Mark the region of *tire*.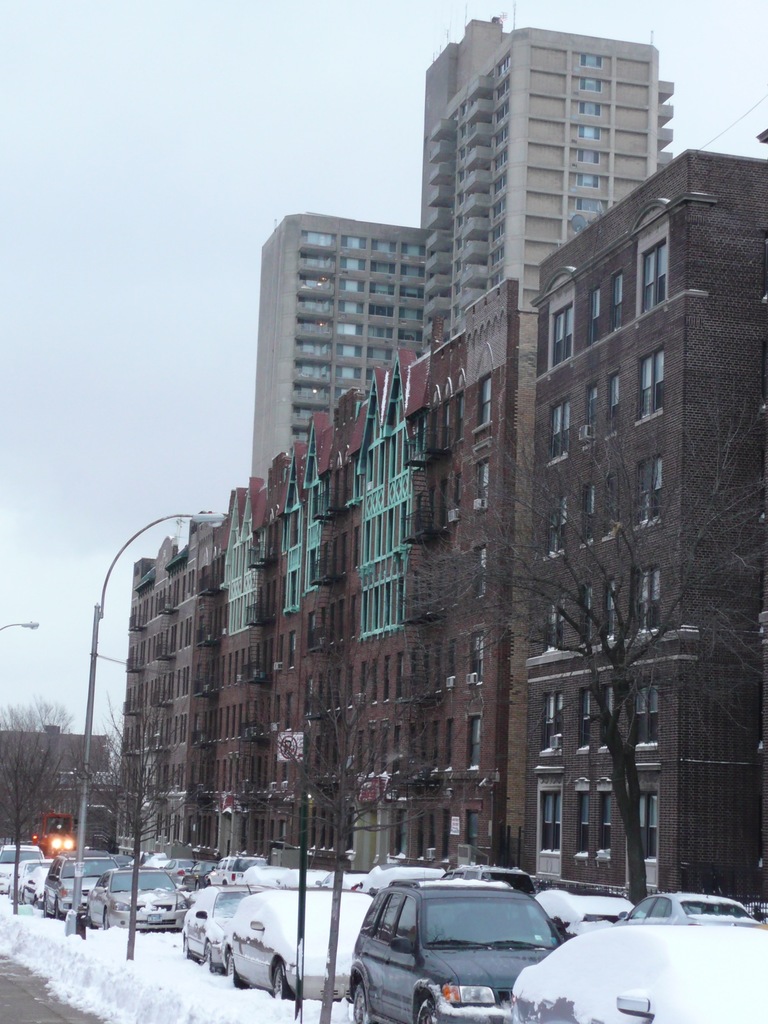
Region: 177,930,191,958.
